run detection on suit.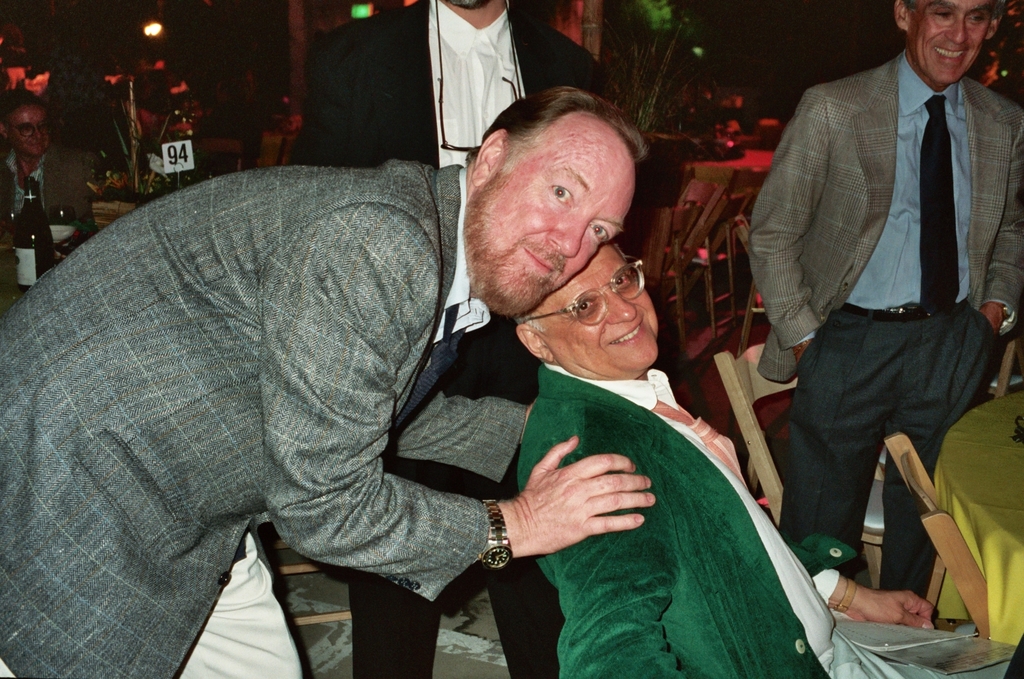
Result: pyautogui.locateOnScreen(0, 166, 527, 678).
